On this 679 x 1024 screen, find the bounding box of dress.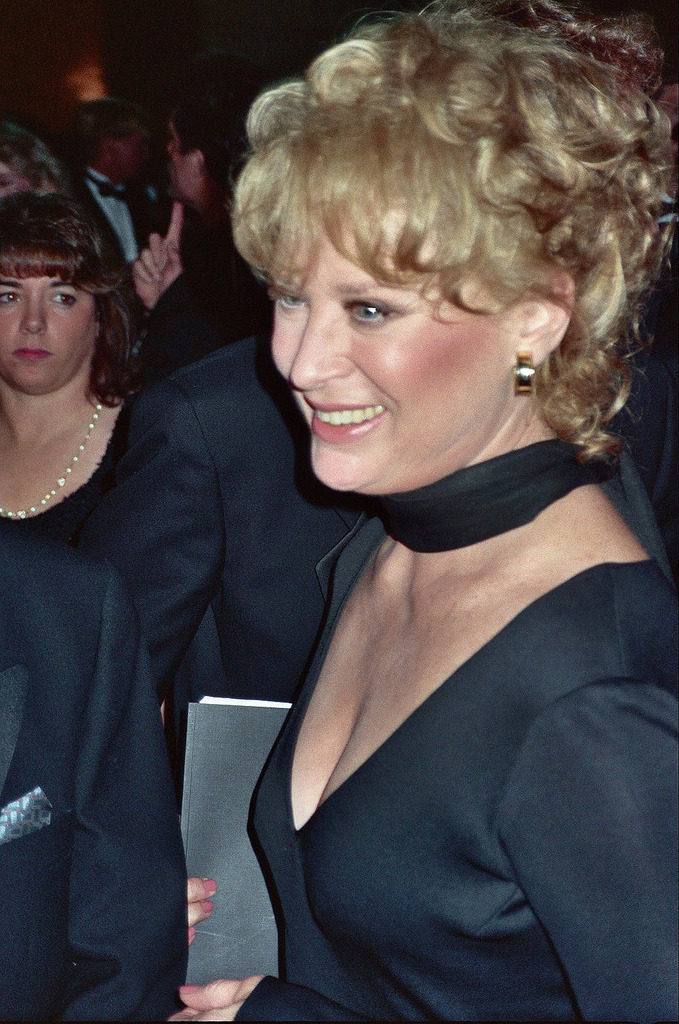
Bounding box: box(0, 404, 223, 1023).
